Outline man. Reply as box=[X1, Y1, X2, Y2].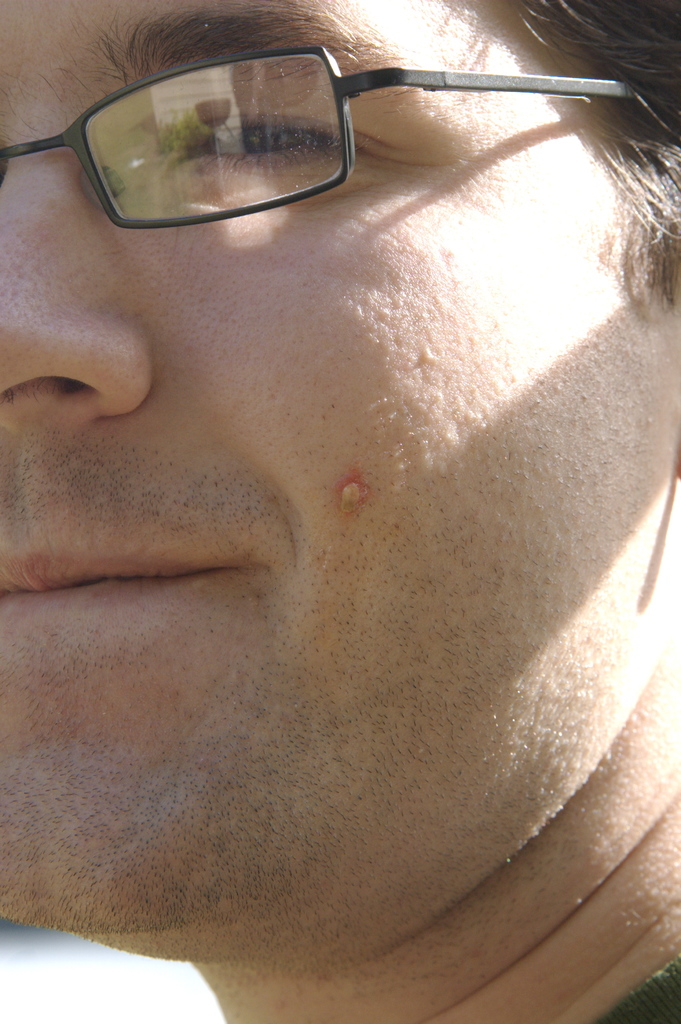
box=[28, 0, 667, 995].
